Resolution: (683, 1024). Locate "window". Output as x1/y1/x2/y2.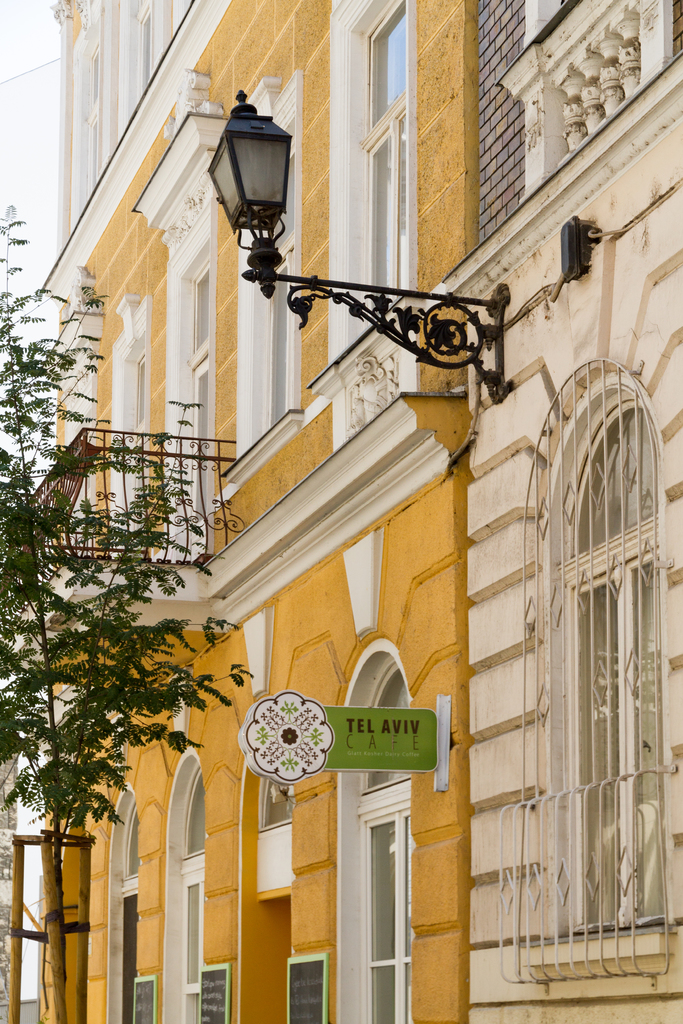
104/294/153/550.
